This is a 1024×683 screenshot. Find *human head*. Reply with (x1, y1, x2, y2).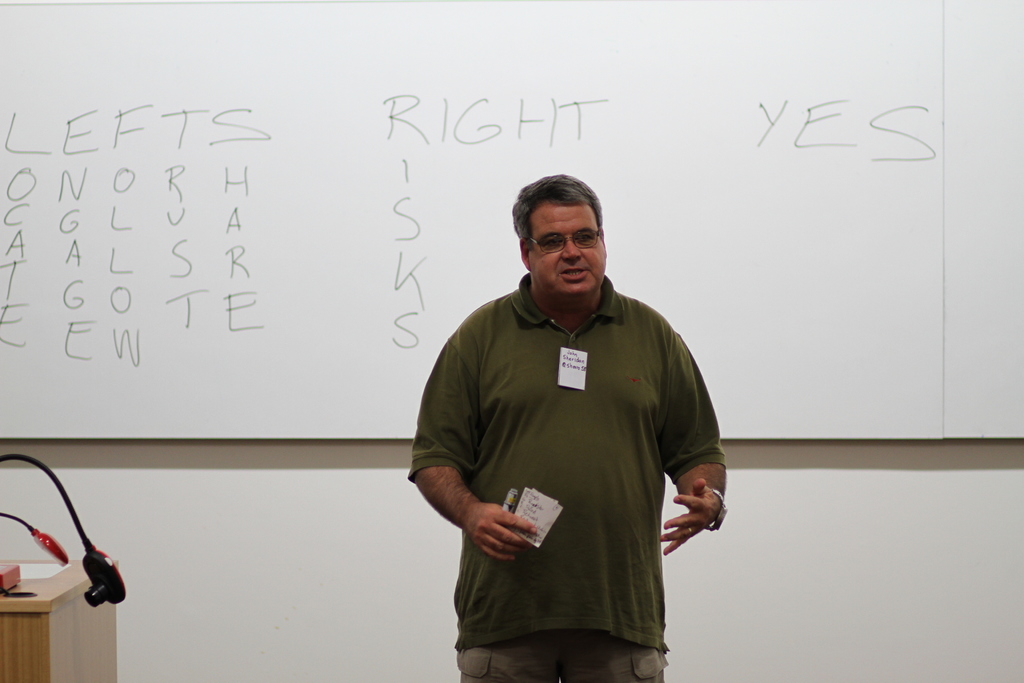
(509, 169, 609, 290).
